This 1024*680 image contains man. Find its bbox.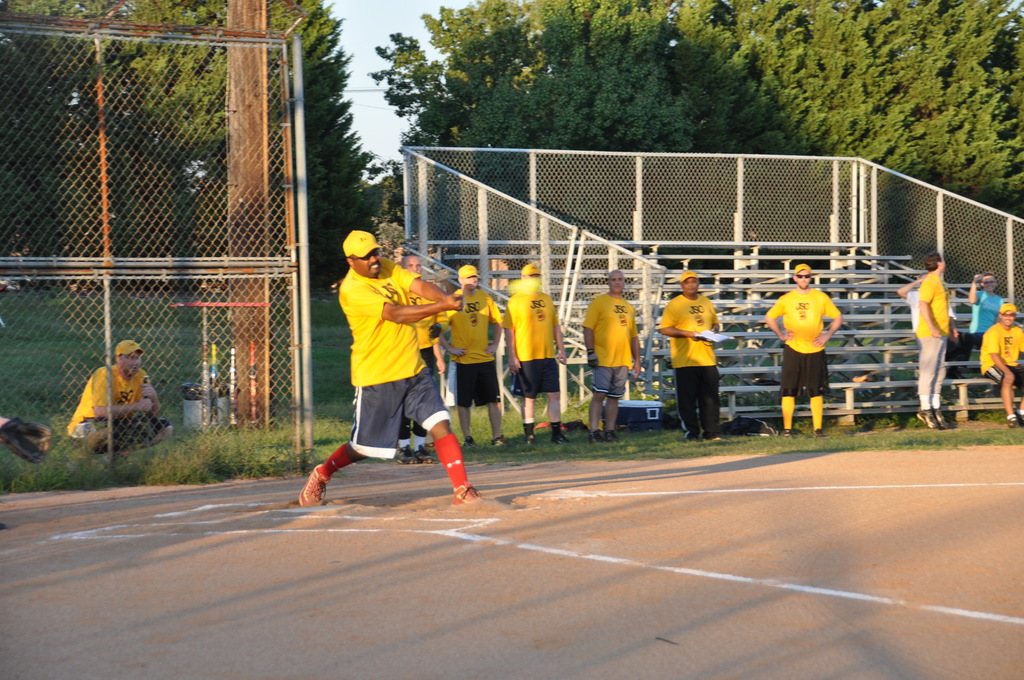
<box>916,252,959,429</box>.
